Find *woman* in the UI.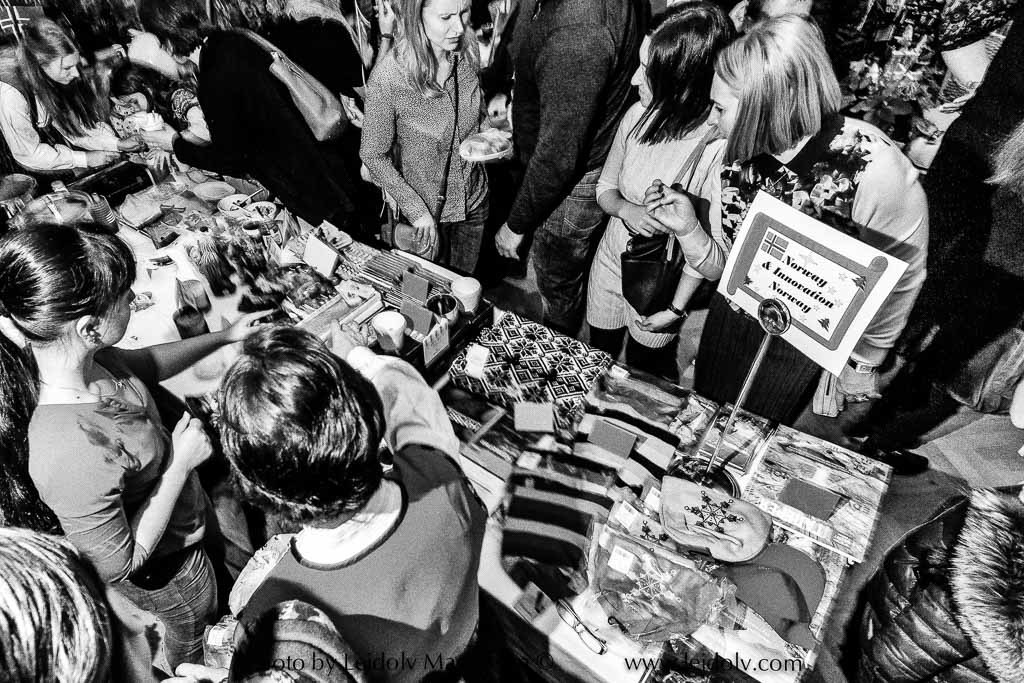
UI element at [left=592, top=4, right=749, bottom=387].
